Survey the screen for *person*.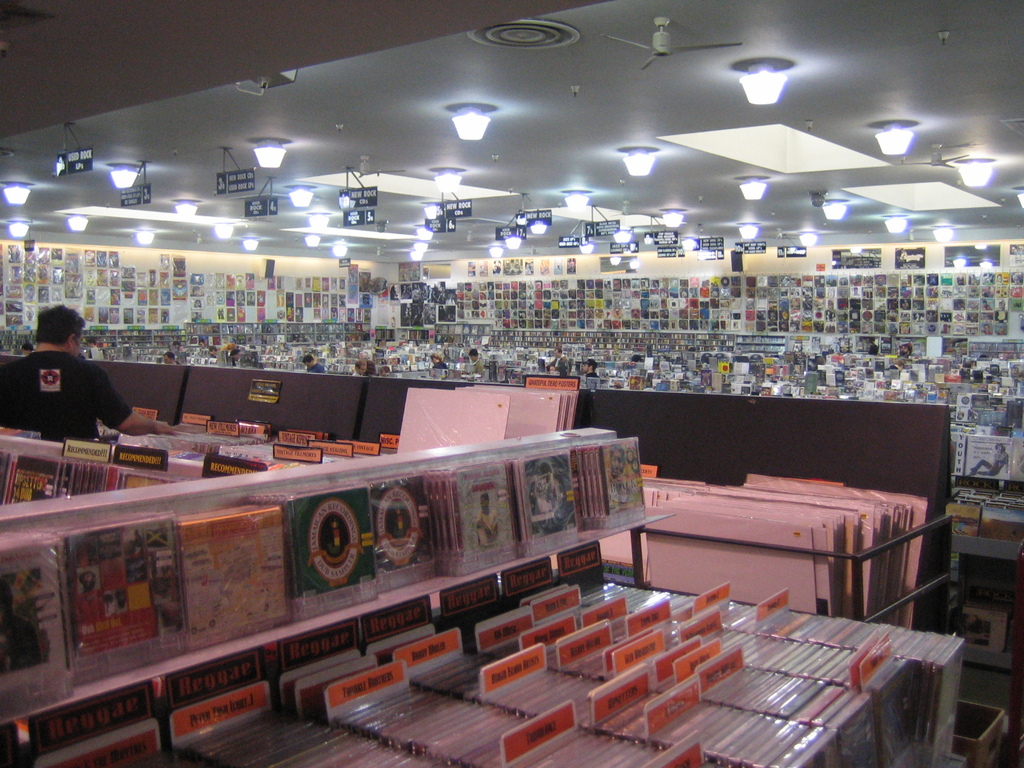
Survey found: (x1=83, y1=337, x2=99, y2=360).
